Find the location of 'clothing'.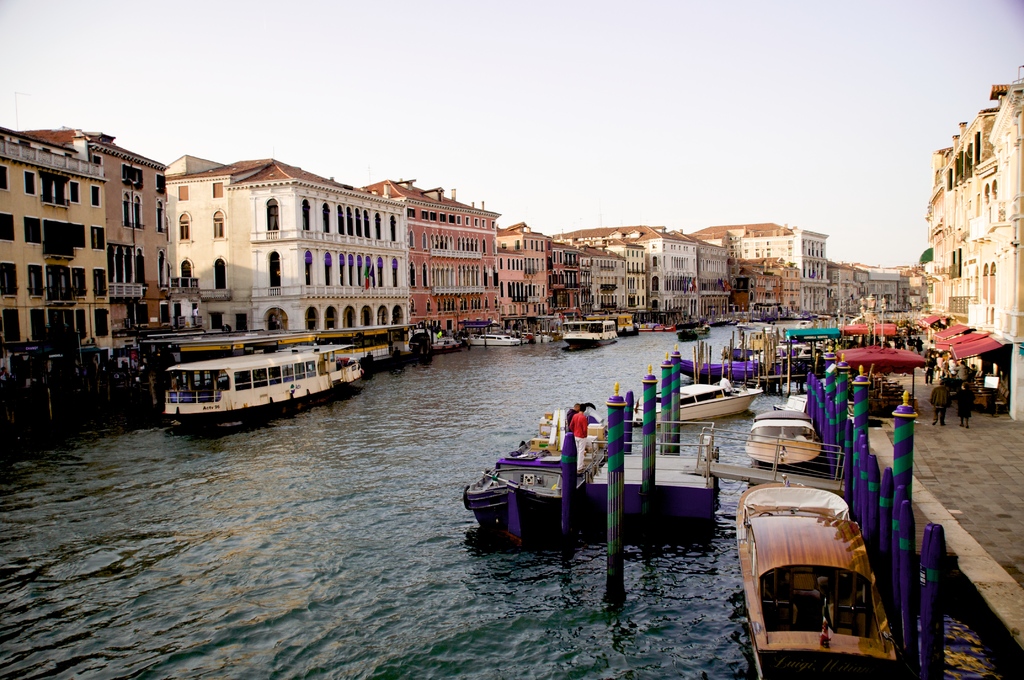
Location: Rect(908, 341, 912, 348).
